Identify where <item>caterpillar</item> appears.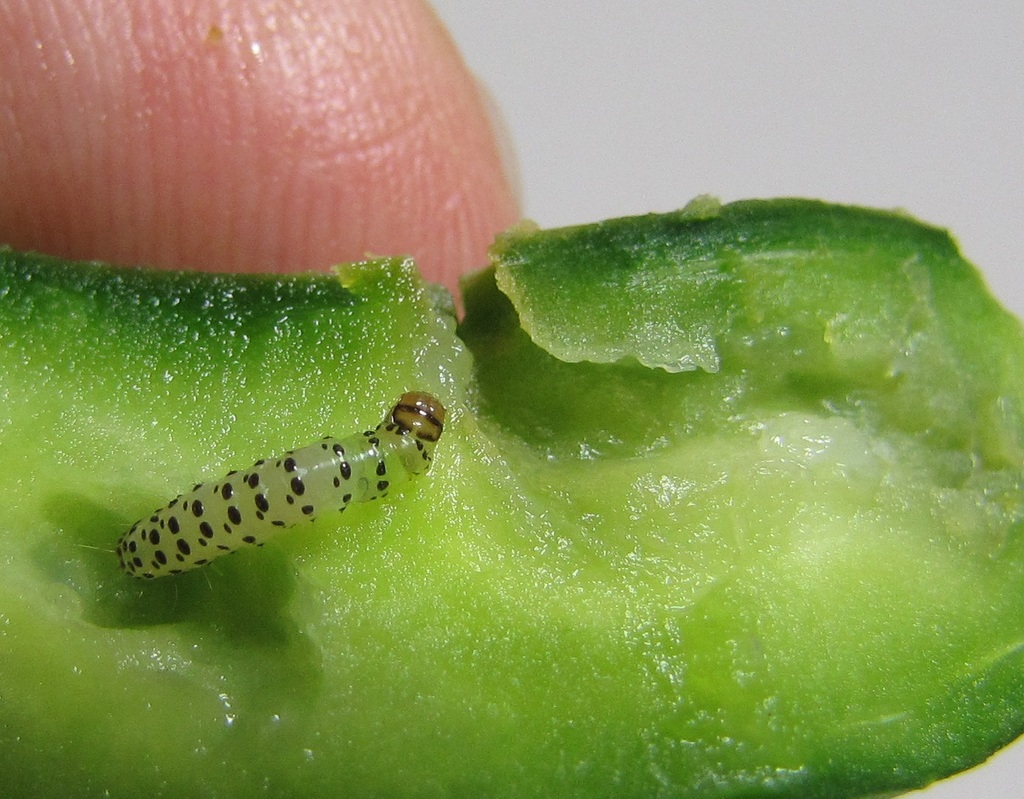
Appears at <region>107, 391, 452, 609</region>.
